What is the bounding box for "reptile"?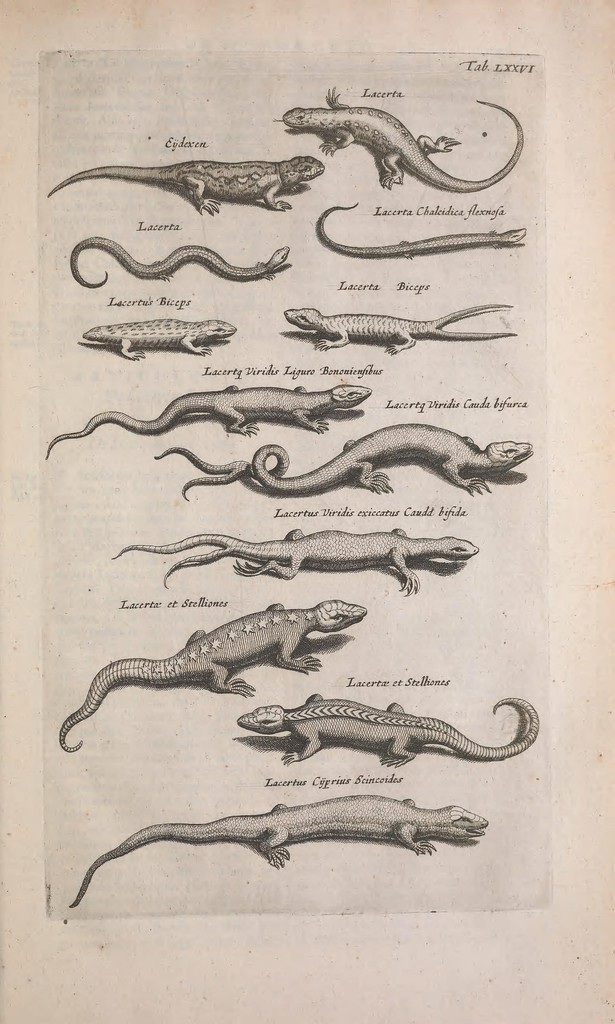
bbox=(111, 525, 478, 597).
